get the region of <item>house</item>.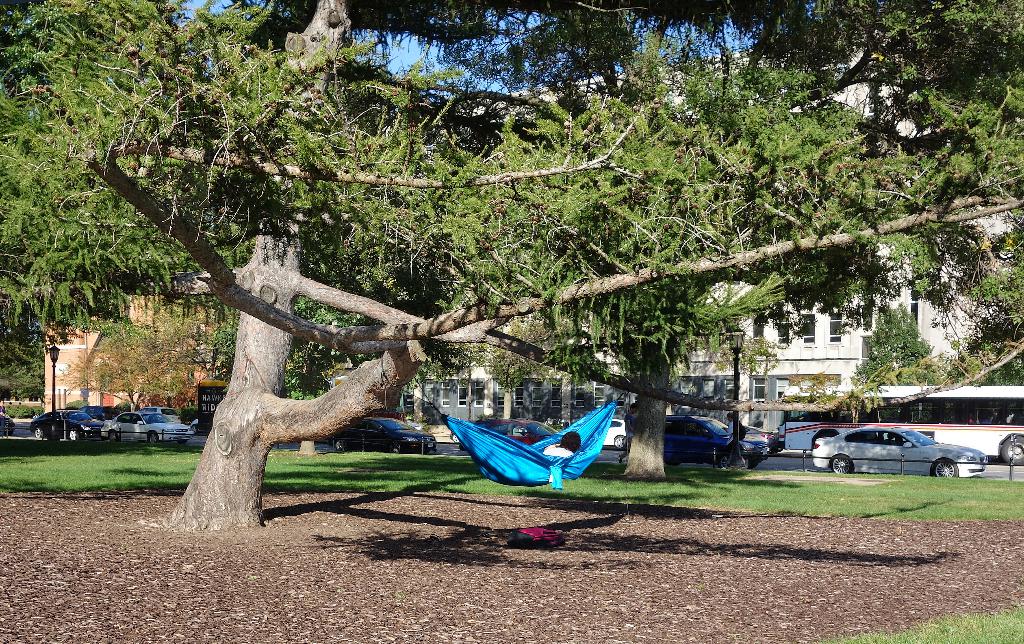
{"x1": 508, "y1": 303, "x2": 618, "y2": 431}.
